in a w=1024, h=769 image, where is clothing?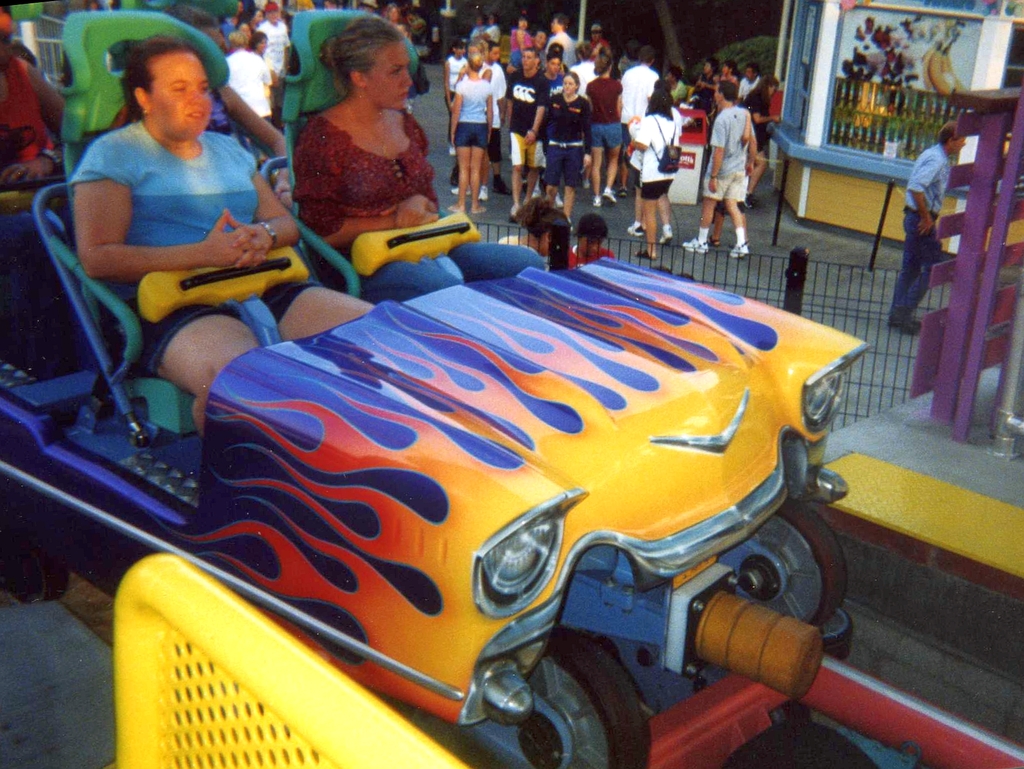
Rect(693, 73, 711, 108).
